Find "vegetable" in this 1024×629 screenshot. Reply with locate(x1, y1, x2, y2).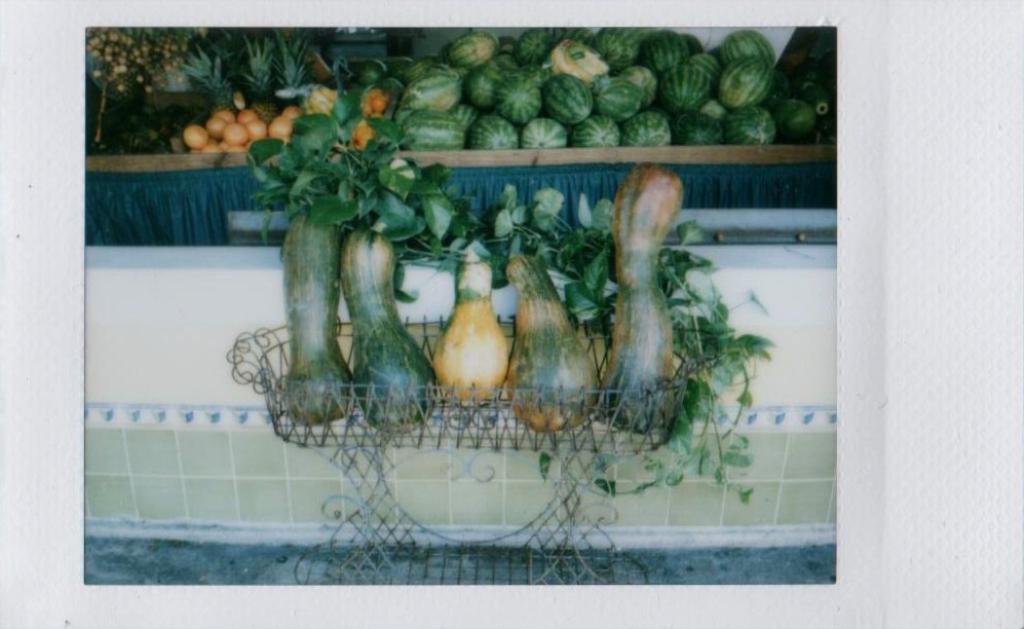
locate(289, 136, 694, 478).
